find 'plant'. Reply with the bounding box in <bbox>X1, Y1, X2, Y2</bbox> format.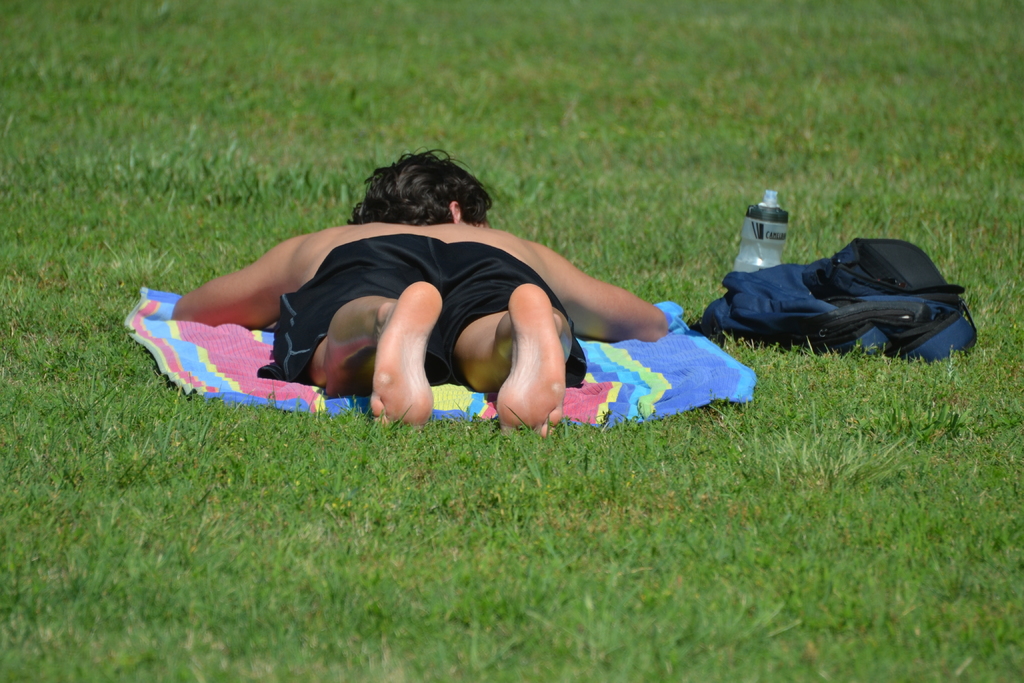
<bbox>0, 0, 1023, 682</bbox>.
